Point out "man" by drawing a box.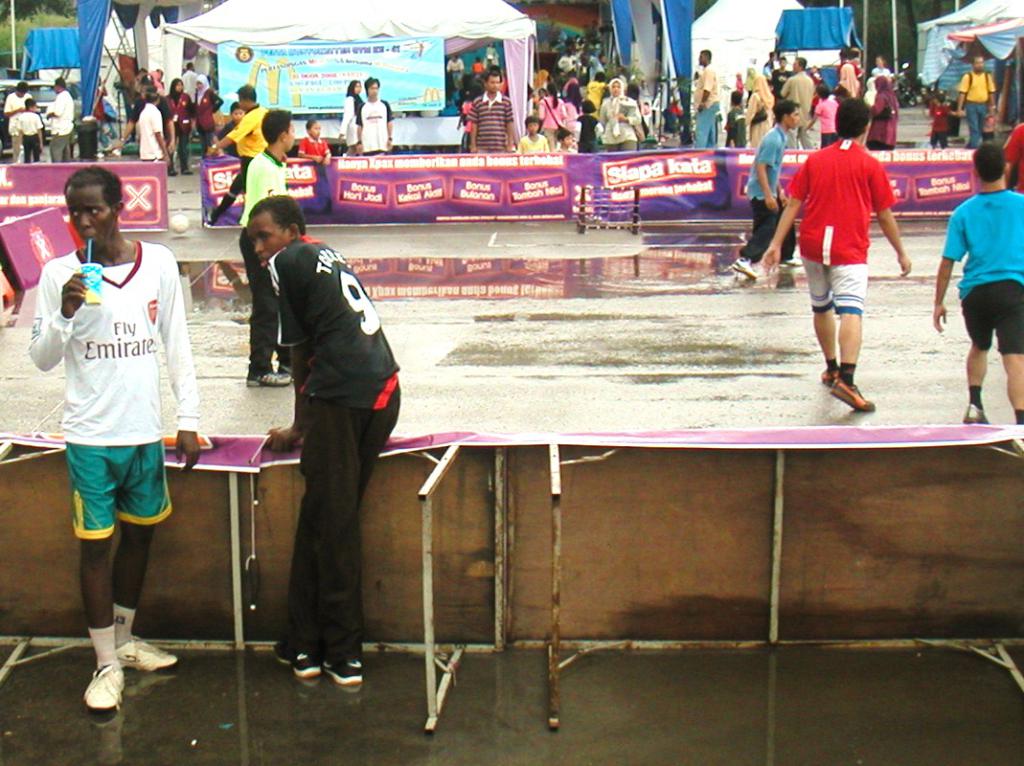
(467, 74, 520, 151).
